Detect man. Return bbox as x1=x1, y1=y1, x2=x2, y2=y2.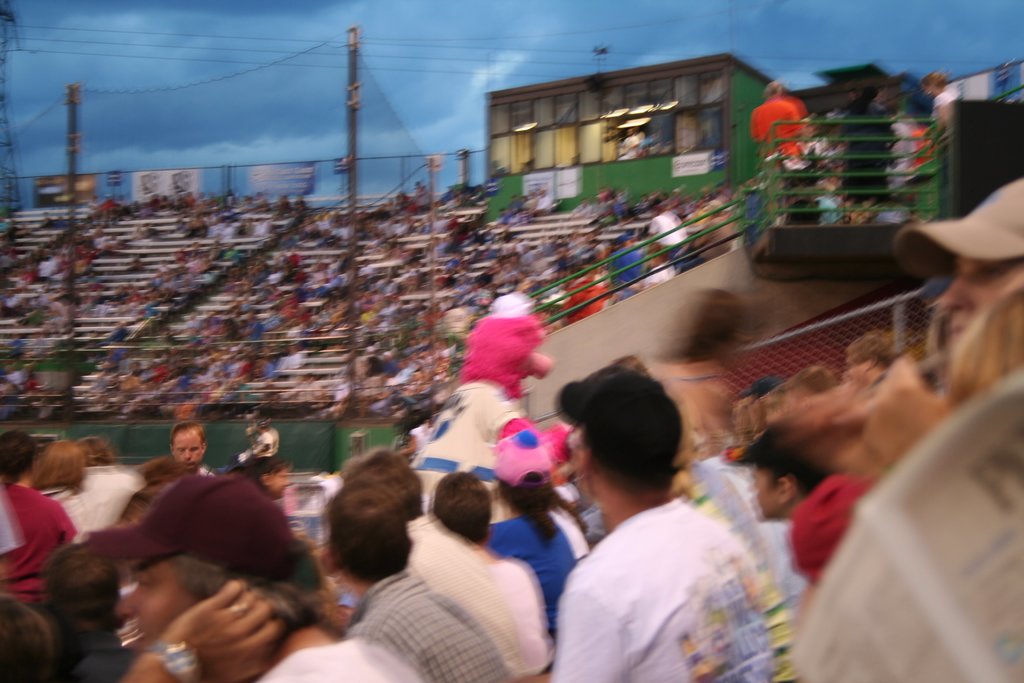
x1=518, y1=371, x2=819, y2=671.
